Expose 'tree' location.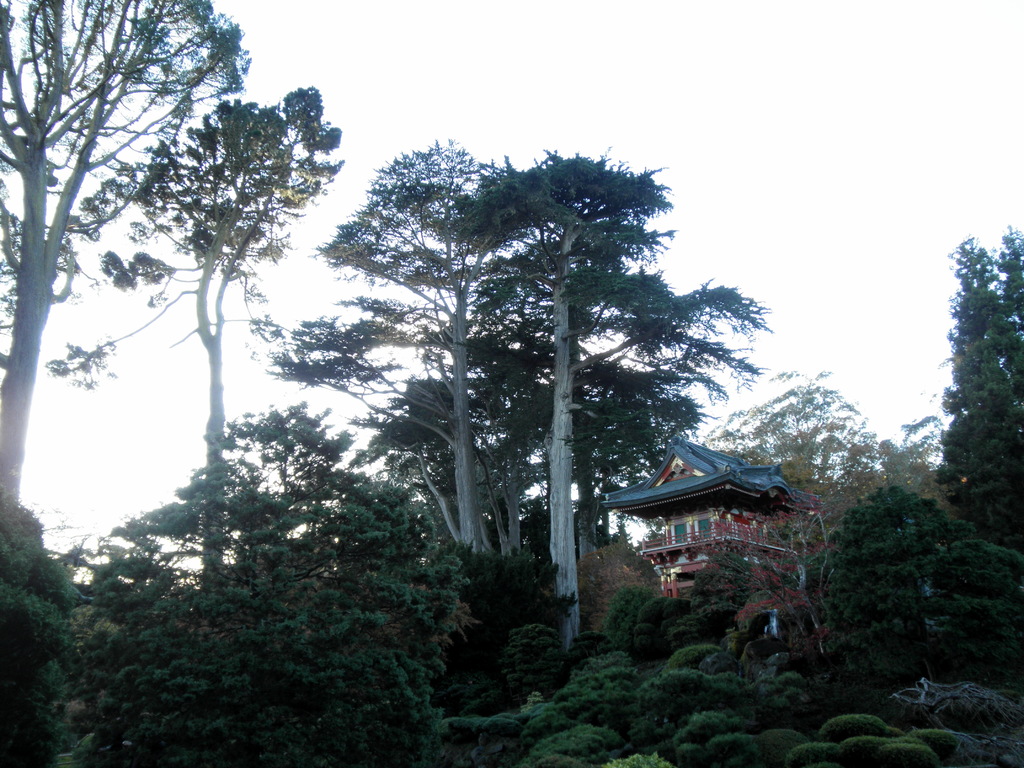
Exposed at (273,136,527,558).
